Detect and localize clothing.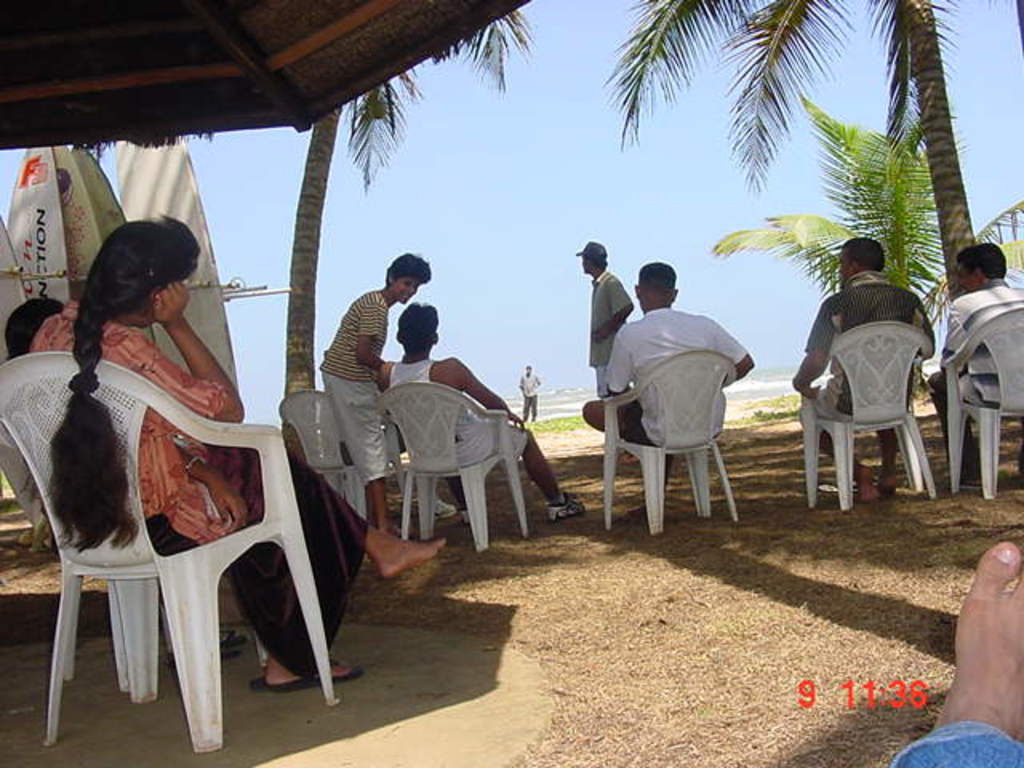
Localized at 621,299,749,464.
